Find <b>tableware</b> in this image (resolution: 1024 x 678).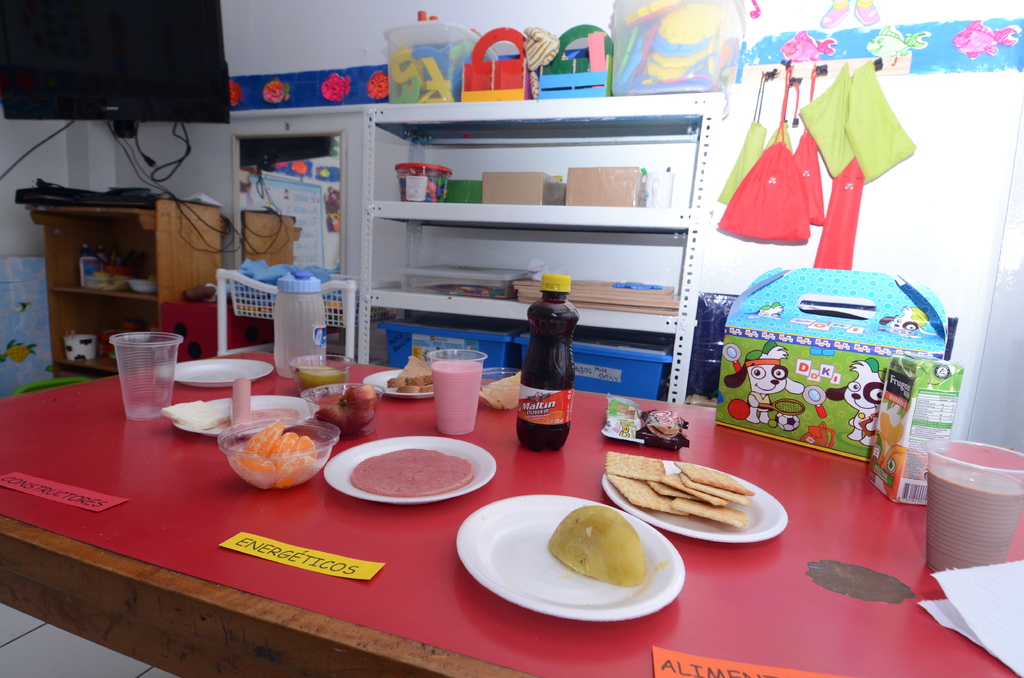
select_region(169, 389, 314, 442).
